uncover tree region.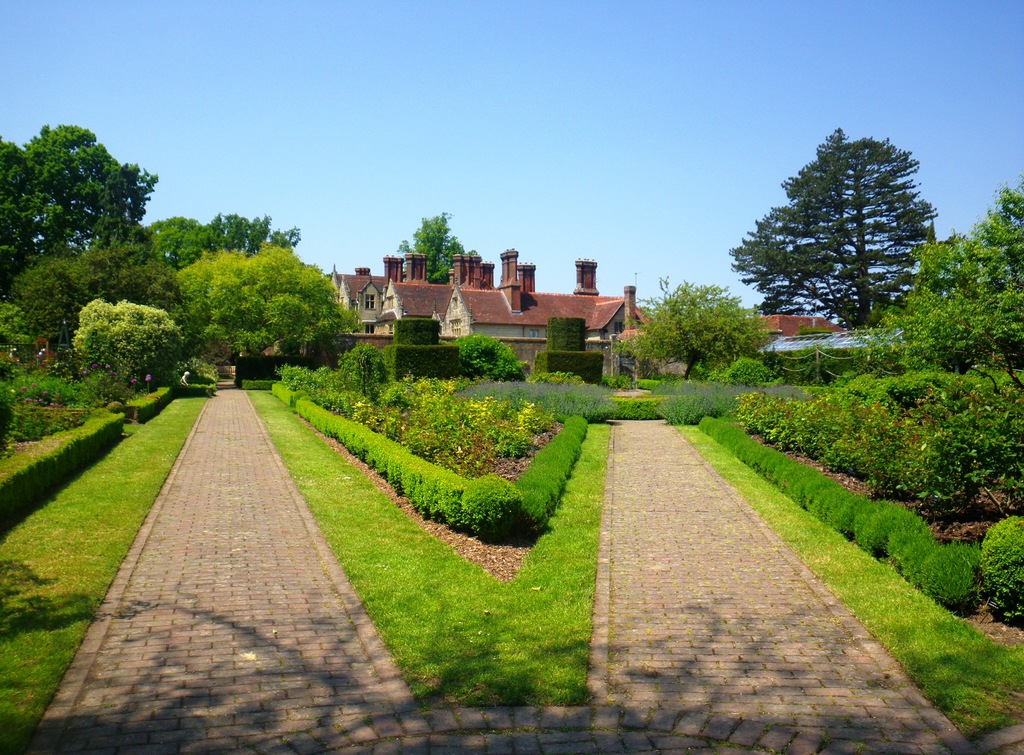
Uncovered: x1=744, y1=122, x2=936, y2=349.
